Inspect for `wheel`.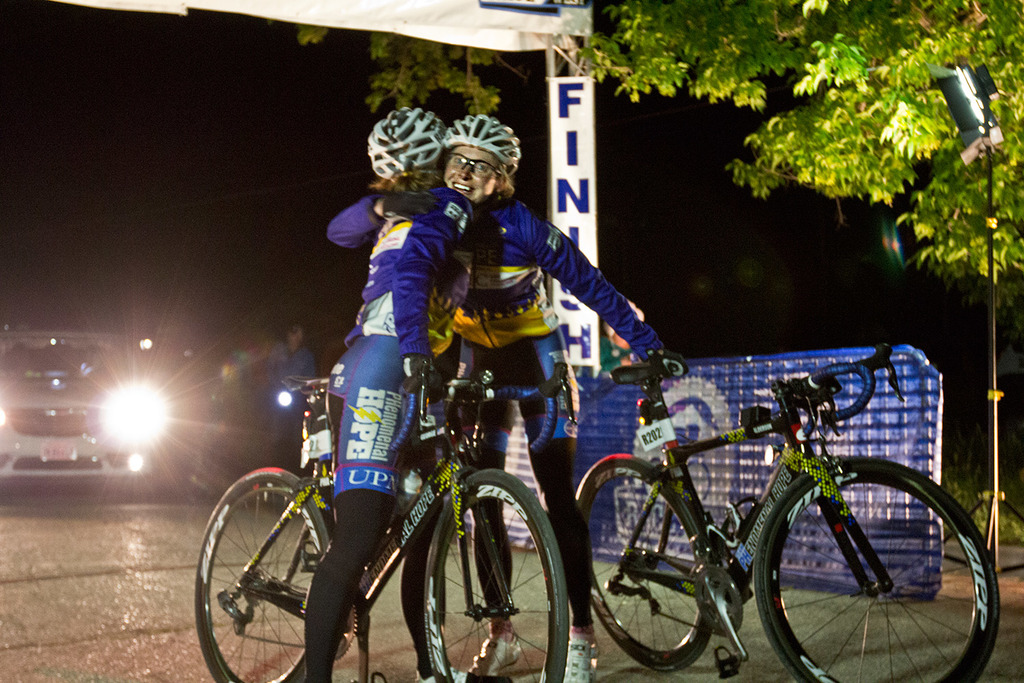
Inspection: 424,470,569,682.
